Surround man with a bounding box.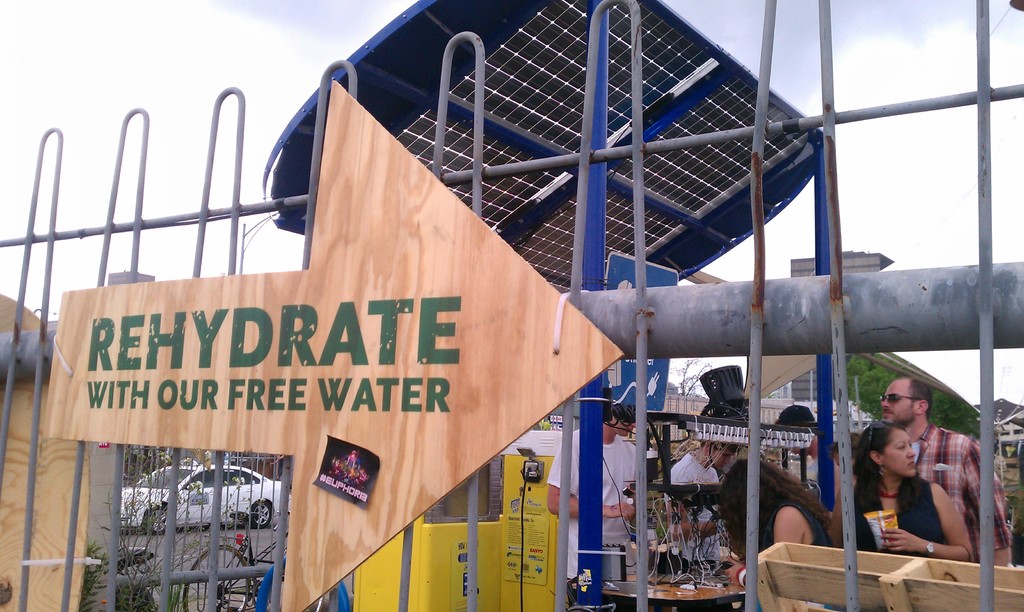
<bbox>880, 371, 1013, 567</bbox>.
